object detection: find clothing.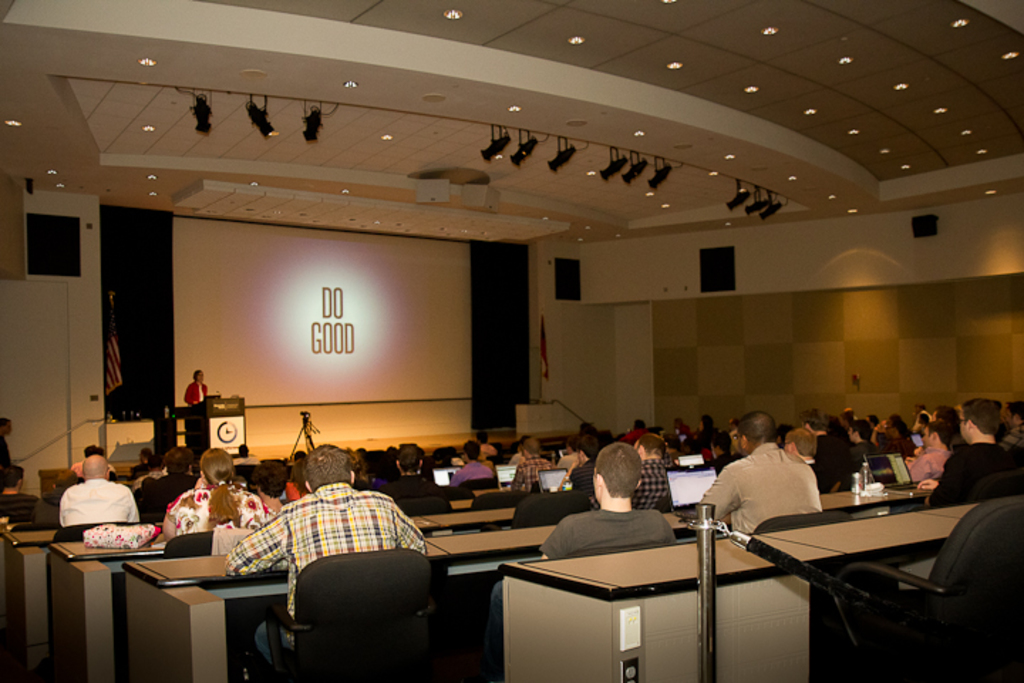
detection(513, 464, 566, 497).
